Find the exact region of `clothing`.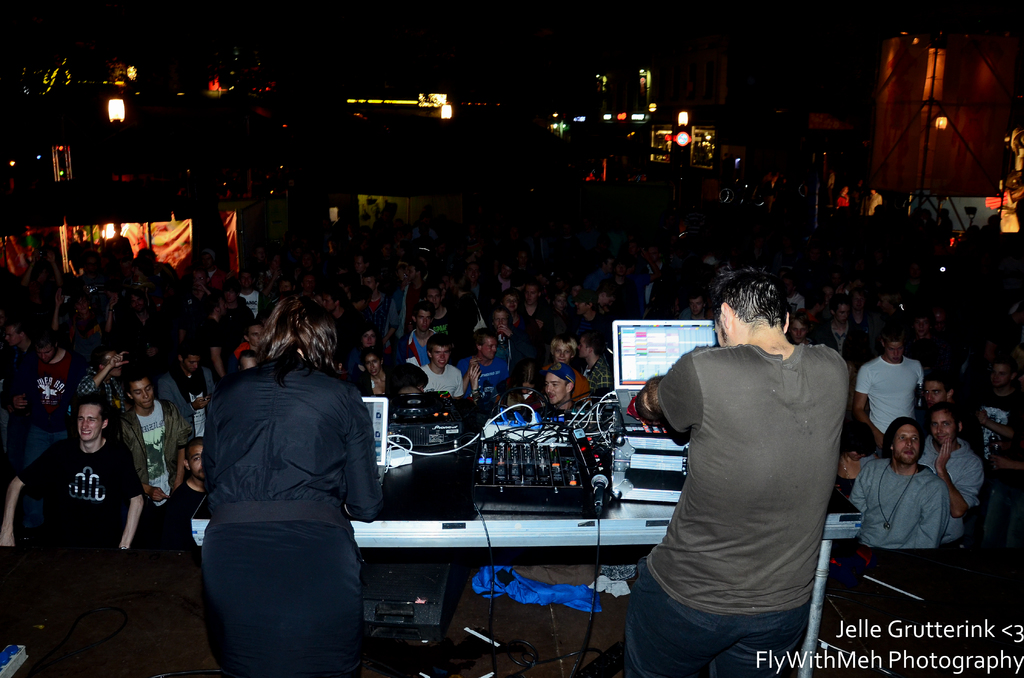
Exact region: pyautogui.locateOnScreen(17, 348, 78, 397).
